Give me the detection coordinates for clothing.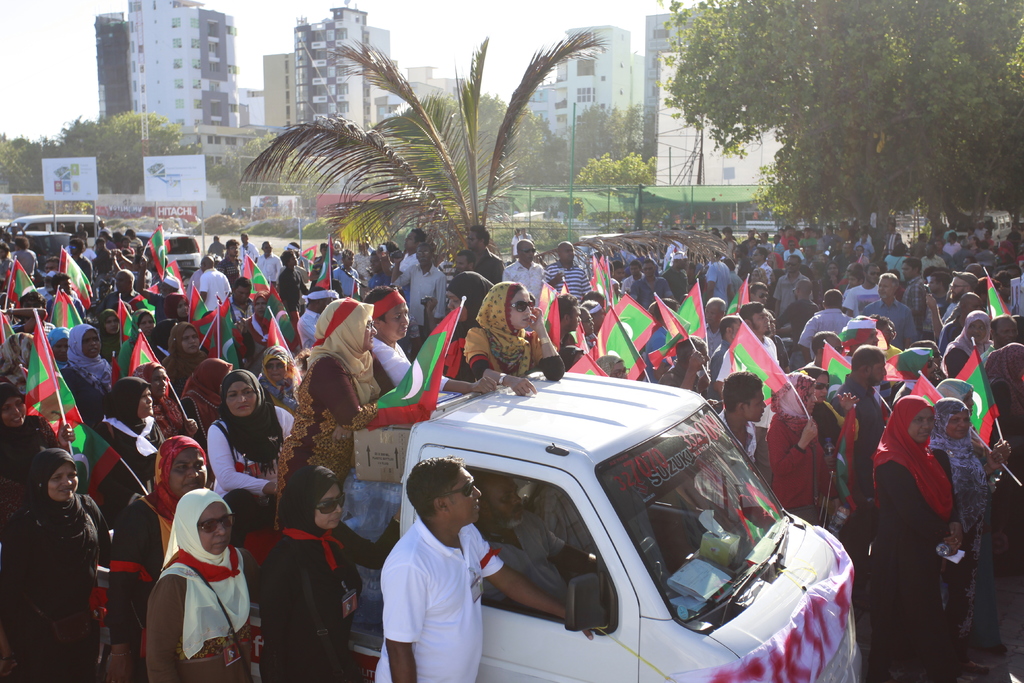
locate(796, 299, 852, 366).
